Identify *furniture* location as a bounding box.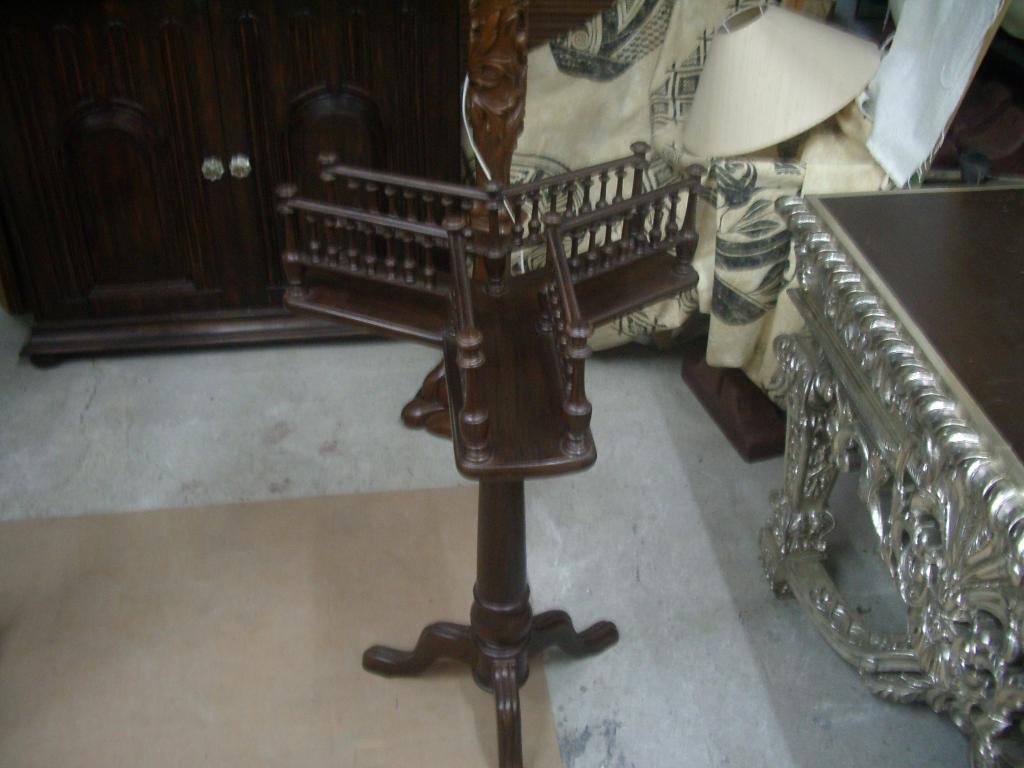
275 142 708 767.
